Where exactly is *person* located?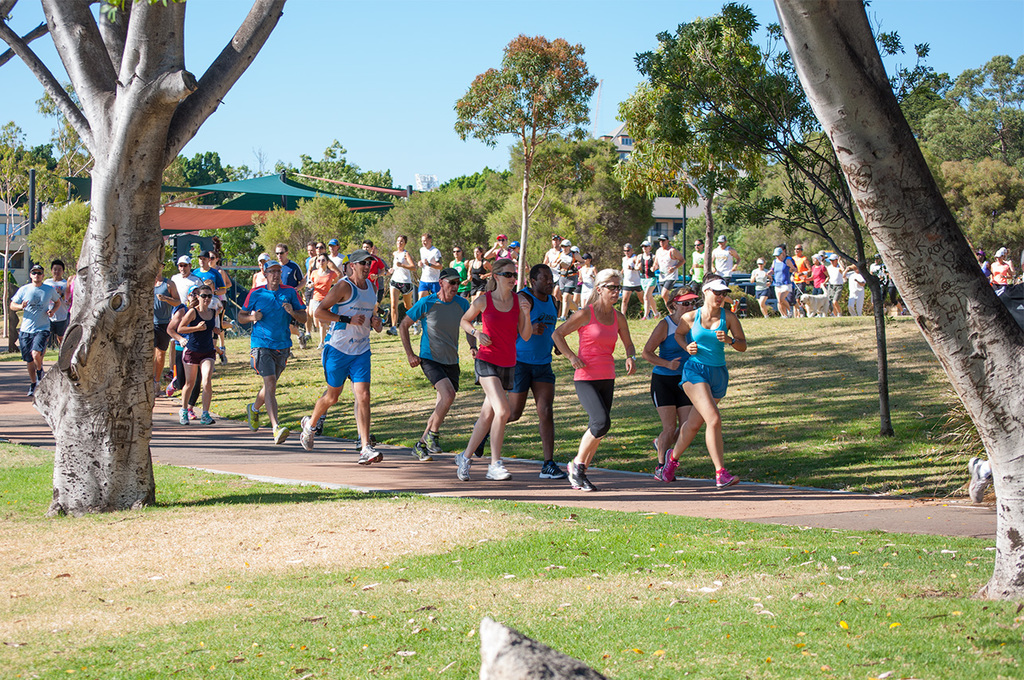
Its bounding box is (x1=272, y1=244, x2=303, y2=292).
